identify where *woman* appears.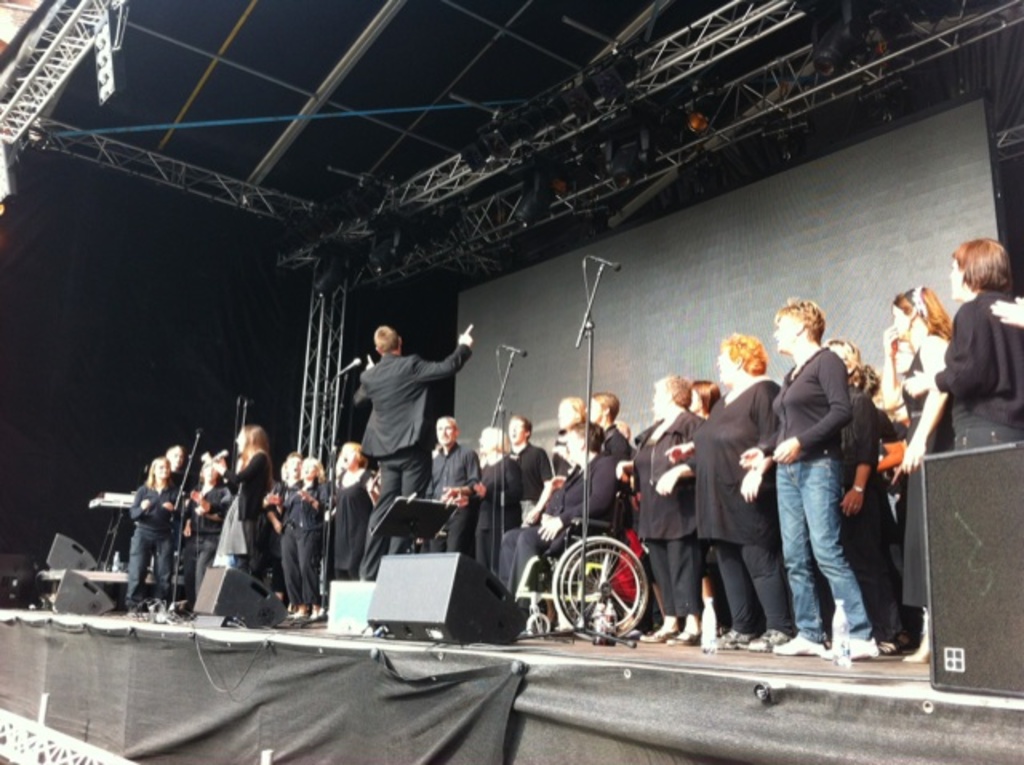
Appears at {"left": 898, "top": 237, "right": 1022, "bottom": 450}.
